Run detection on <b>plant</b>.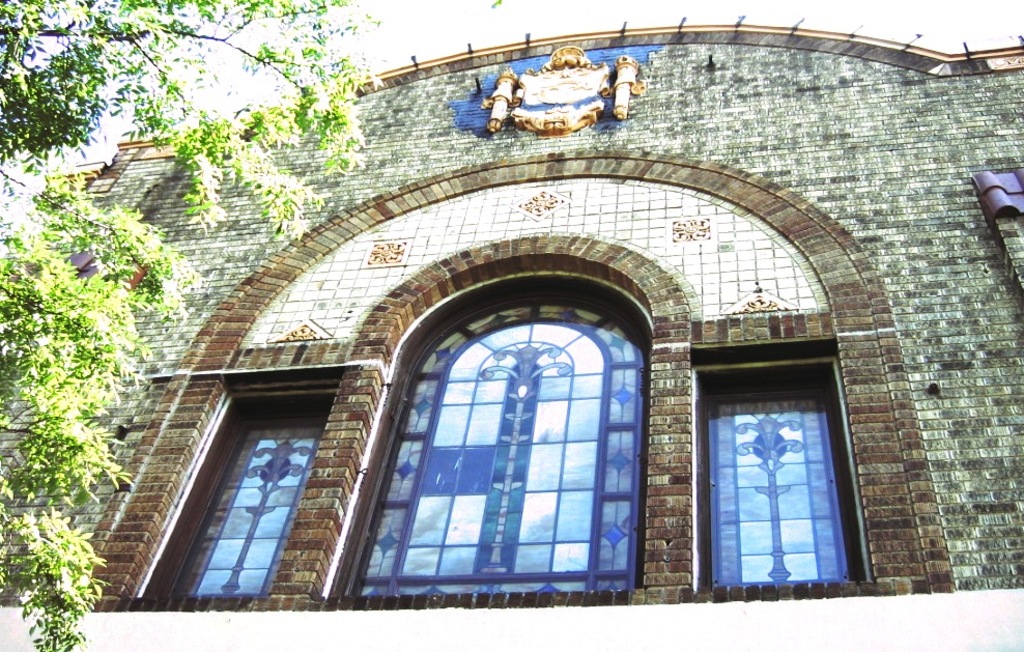
Result: box=[0, 0, 387, 651].
